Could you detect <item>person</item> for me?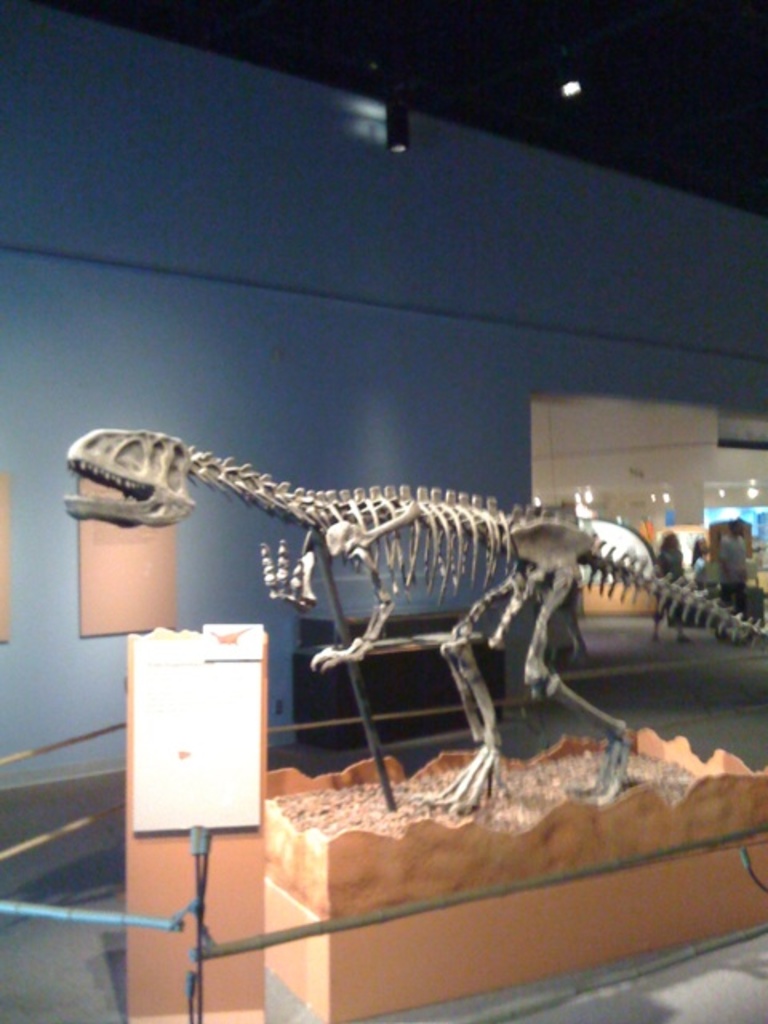
Detection result: (717, 517, 752, 642).
